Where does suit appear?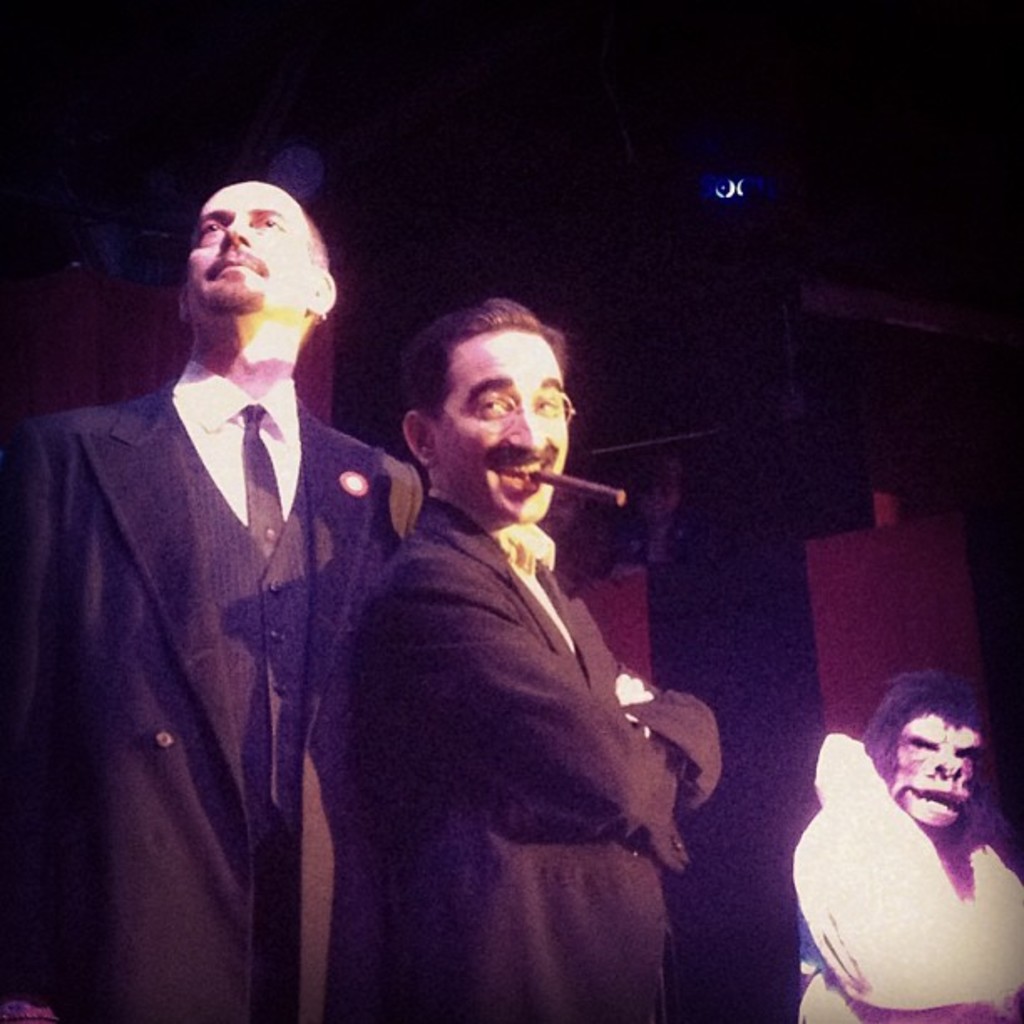
Appears at crop(50, 164, 410, 1023).
